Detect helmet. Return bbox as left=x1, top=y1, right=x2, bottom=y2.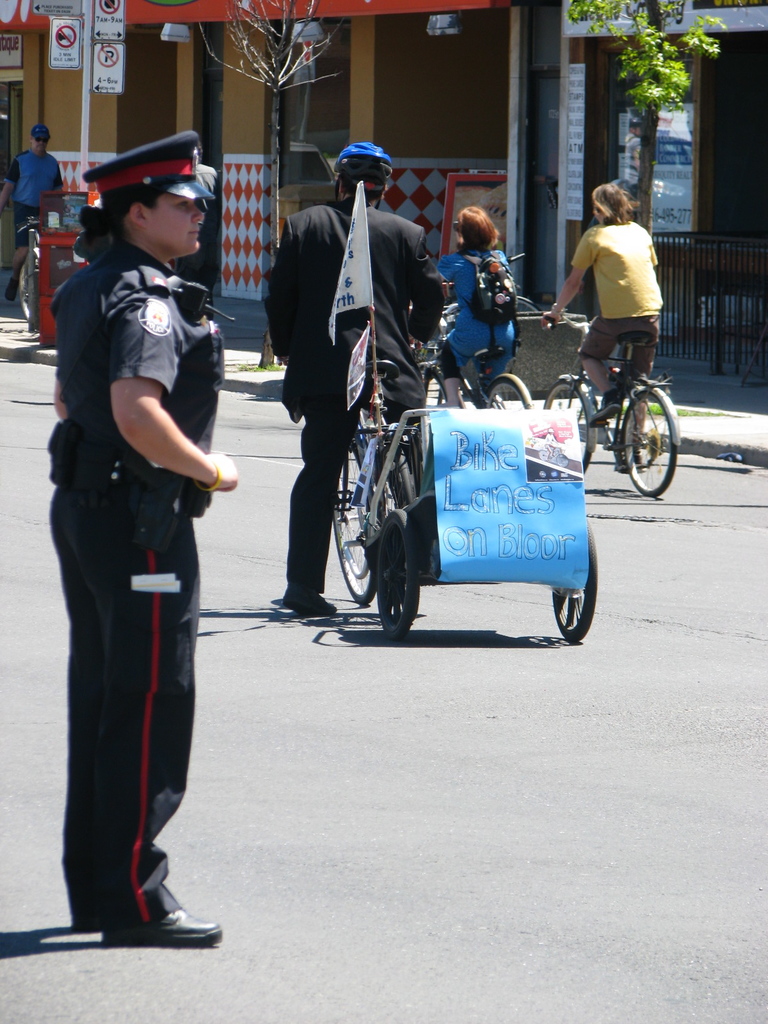
left=333, top=131, right=404, bottom=187.
